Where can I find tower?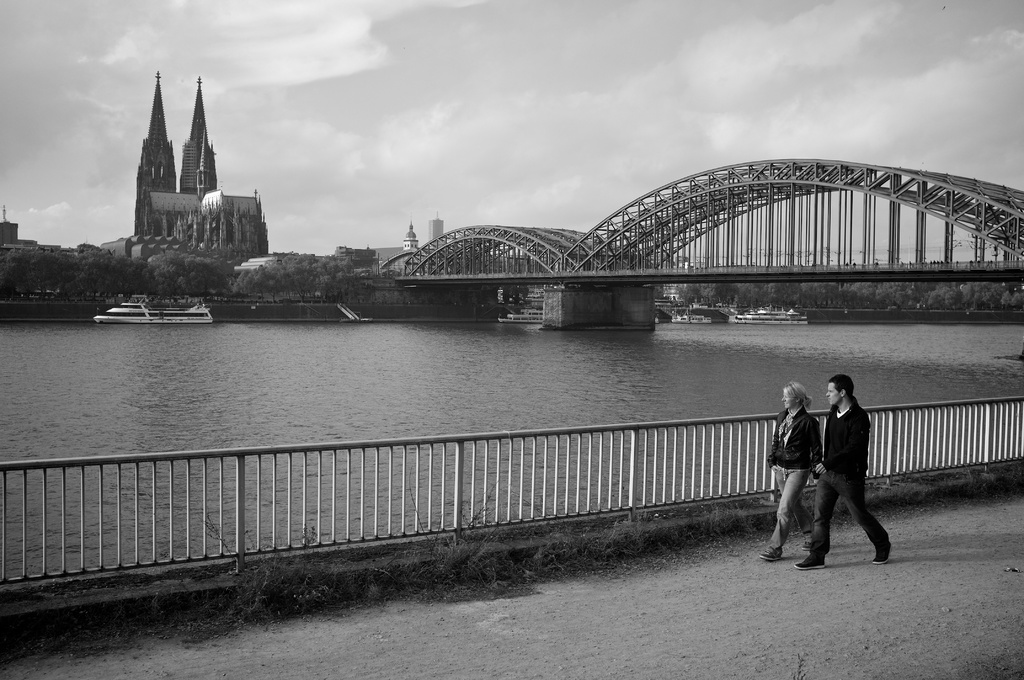
You can find it at (x1=127, y1=71, x2=180, y2=234).
